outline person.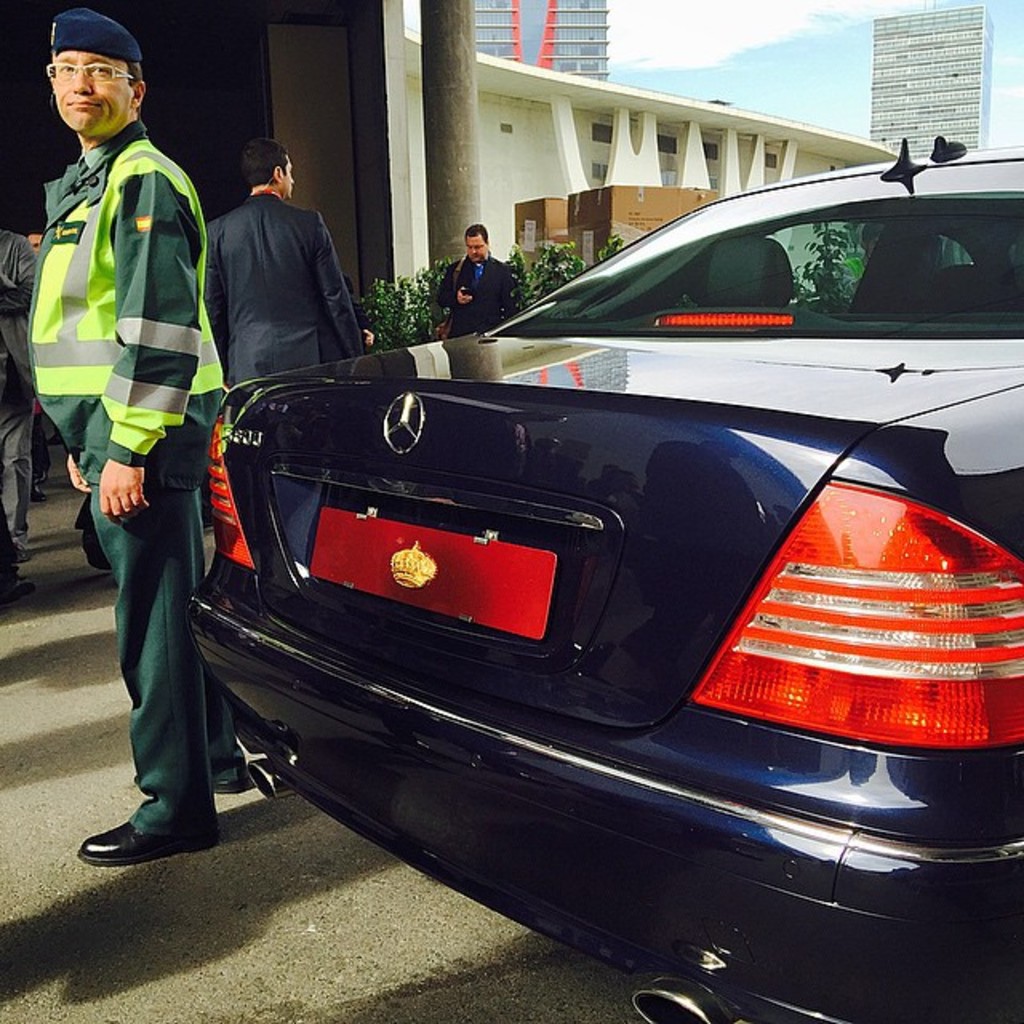
Outline: pyautogui.locateOnScreen(0, 221, 61, 579).
